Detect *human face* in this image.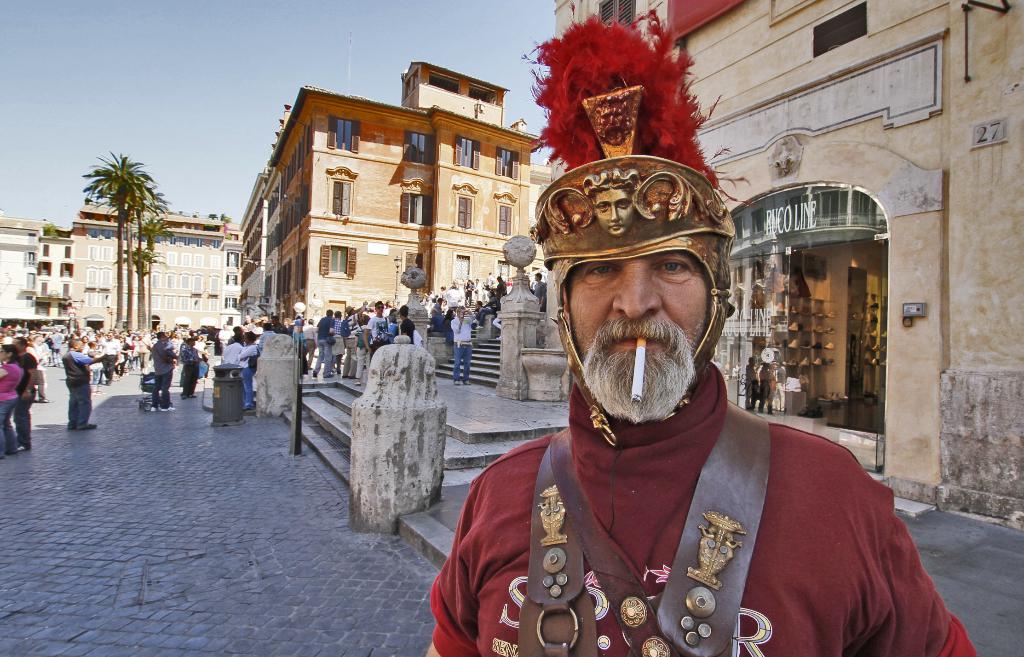
Detection: 81,336,88,343.
